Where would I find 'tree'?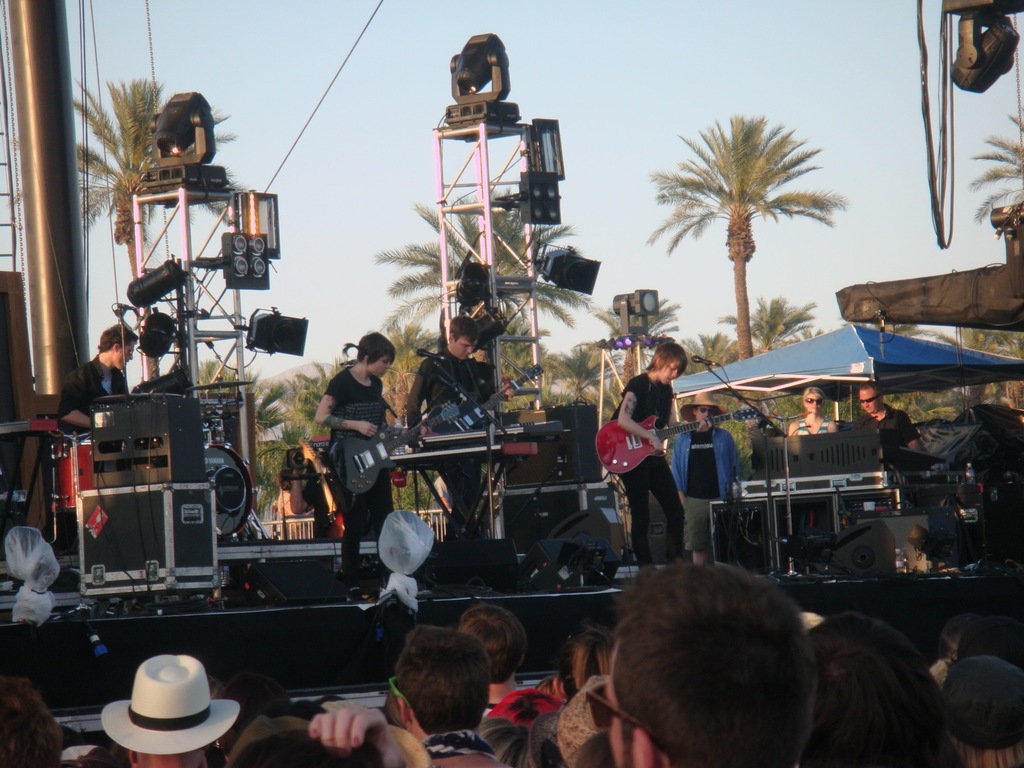
At [left=380, top=305, right=442, bottom=509].
